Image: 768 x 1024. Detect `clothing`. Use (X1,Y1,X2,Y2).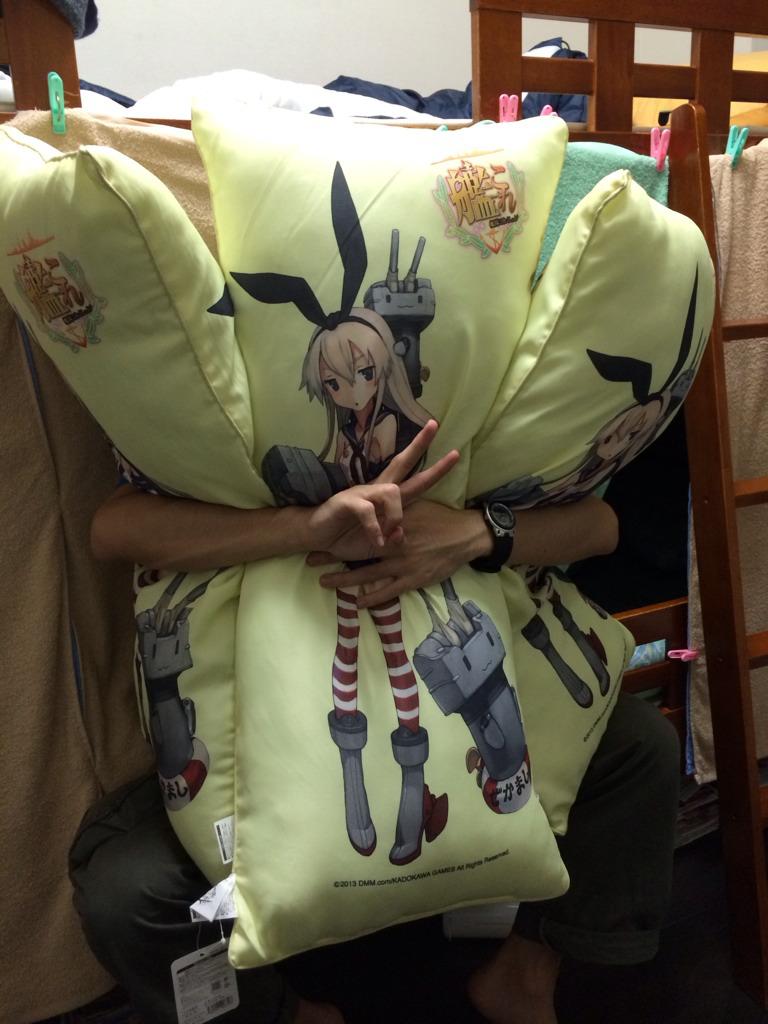
(331,406,425,736).
